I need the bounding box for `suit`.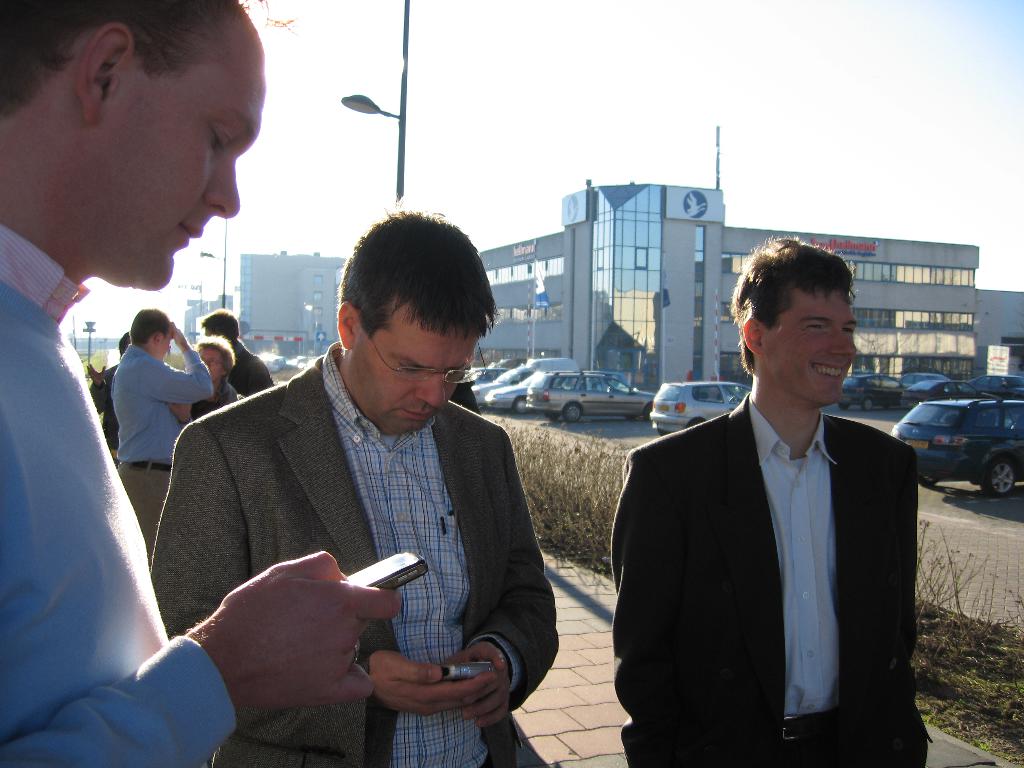
Here it is: detection(609, 386, 931, 767).
